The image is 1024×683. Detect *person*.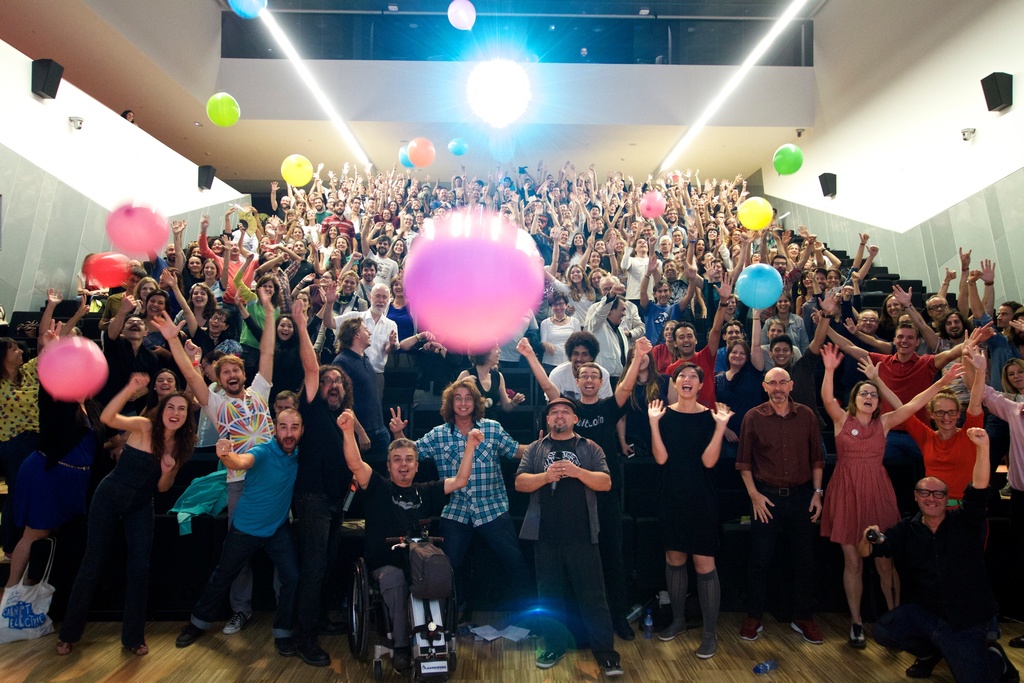
Detection: (745,311,817,422).
